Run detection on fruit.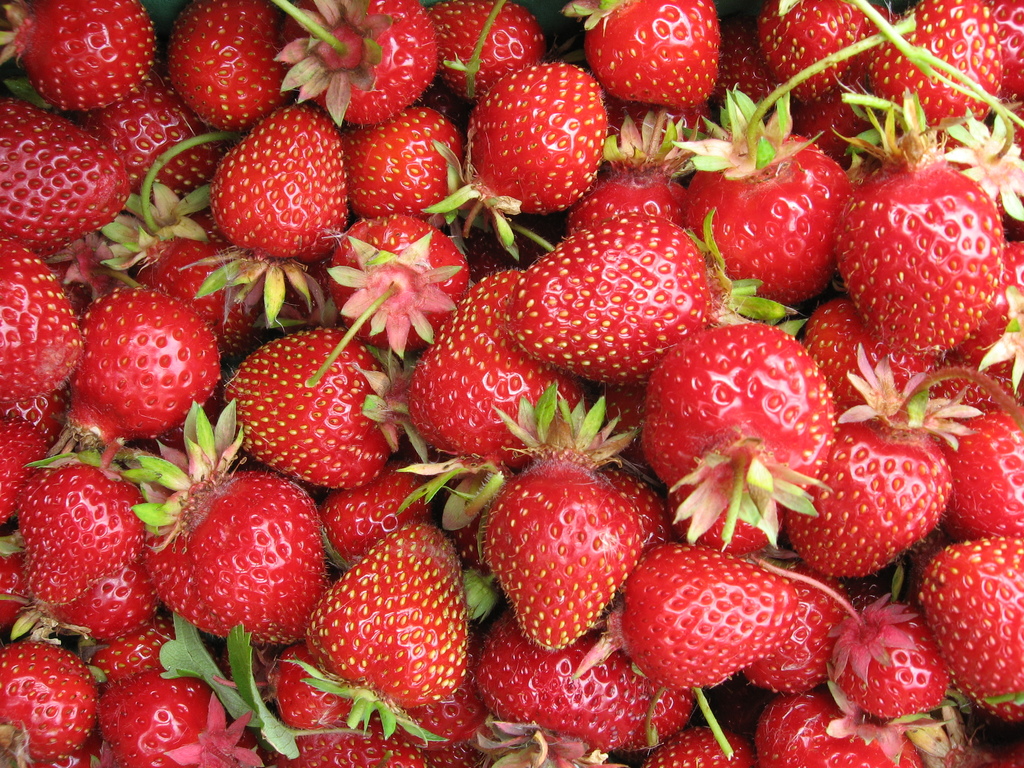
Result: box=[641, 322, 838, 552].
